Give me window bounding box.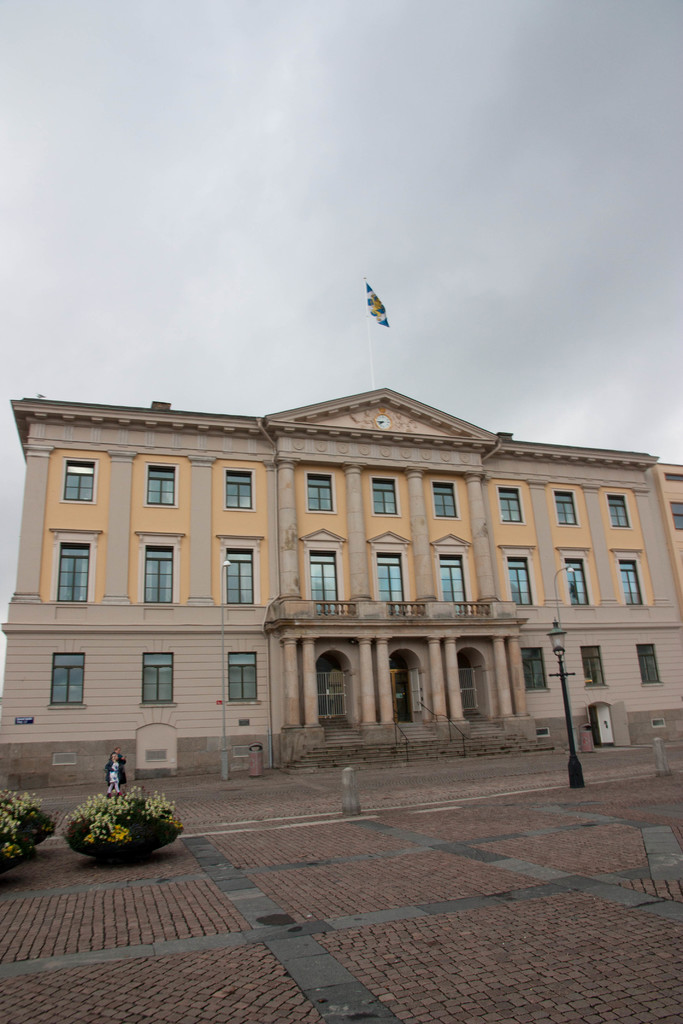
l=305, t=474, r=334, b=518.
